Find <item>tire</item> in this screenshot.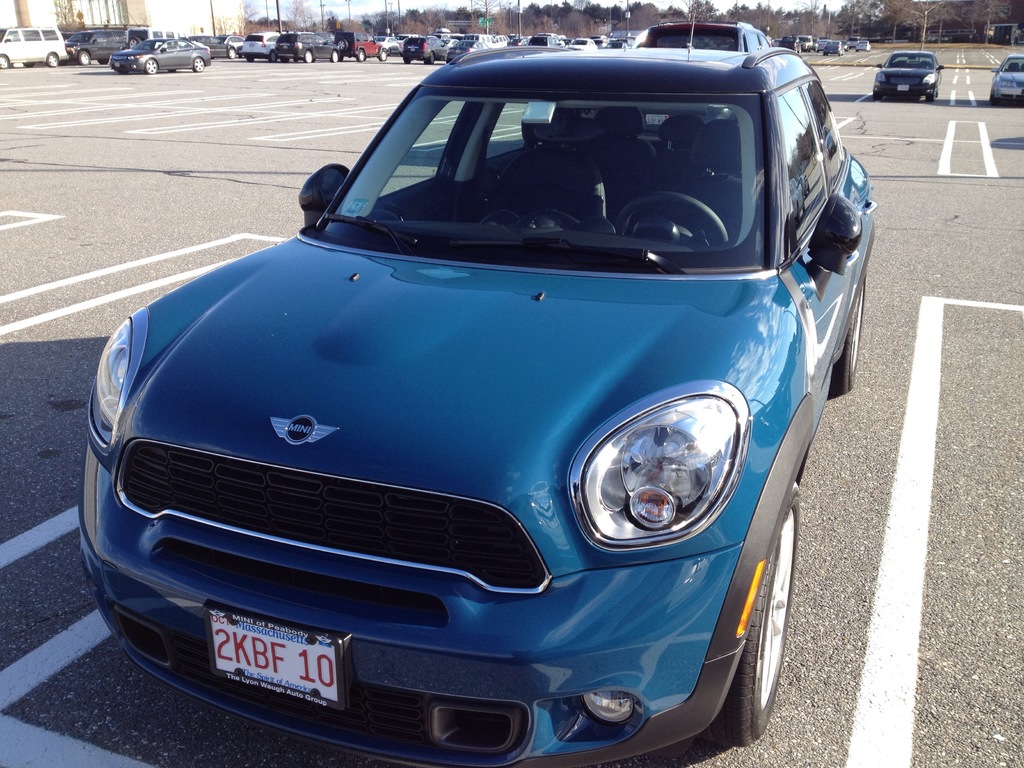
The bounding box for <item>tire</item> is locate(266, 51, 278, 62).
